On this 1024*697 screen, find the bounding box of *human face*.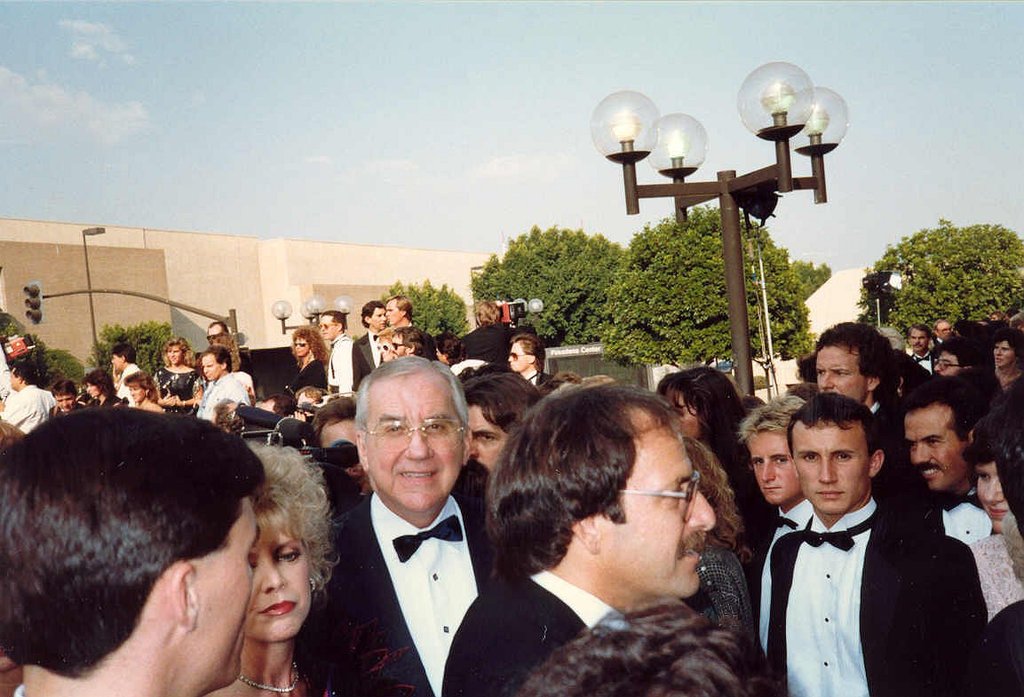
Bounding box: <bbox>84, 377, 101, 396</bbox>.
